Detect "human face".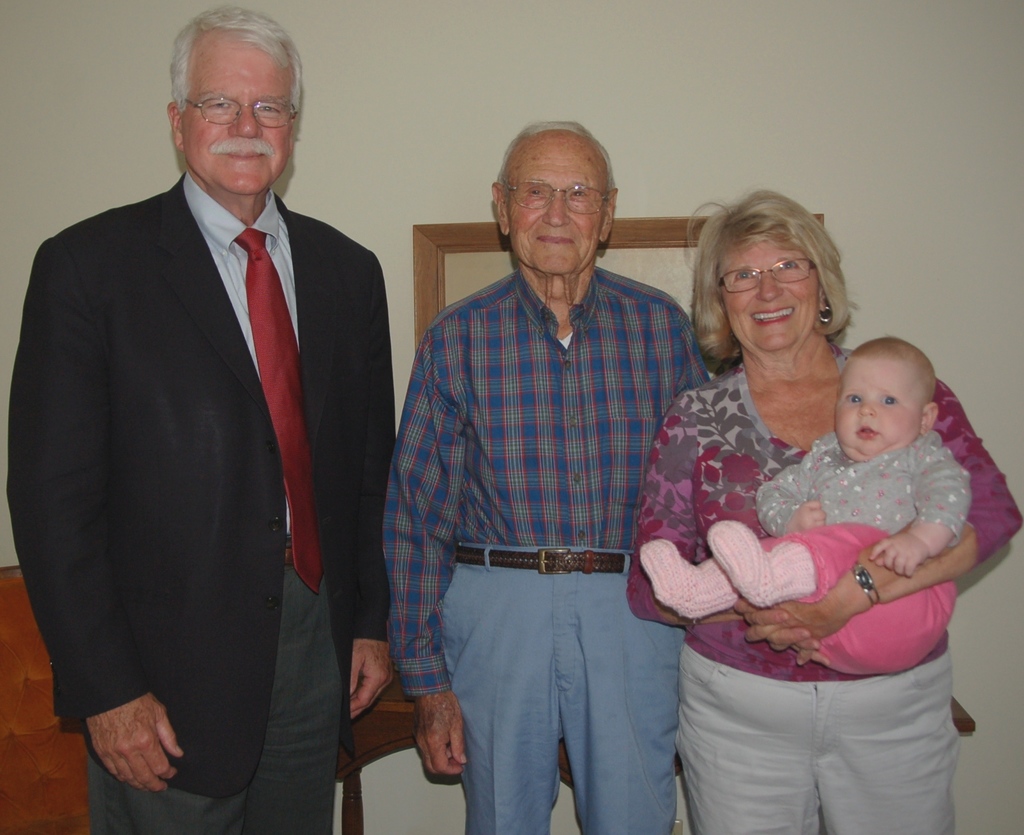
Detected at x1=835, y1=362, x2=926, y2=462.
